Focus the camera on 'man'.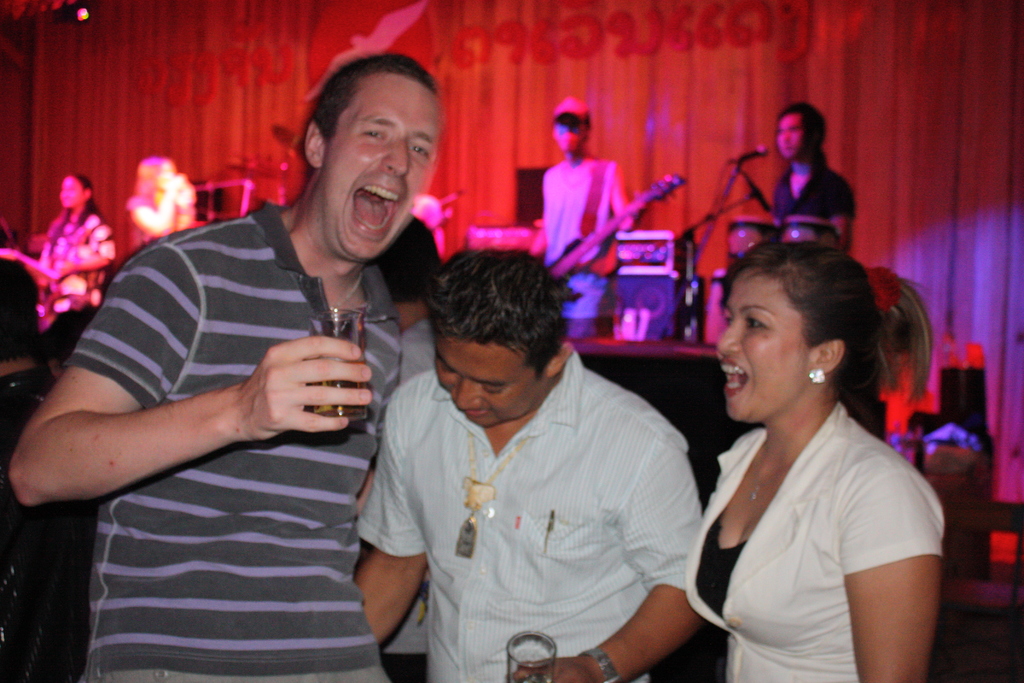
Focus region: 355:258:719:676.
